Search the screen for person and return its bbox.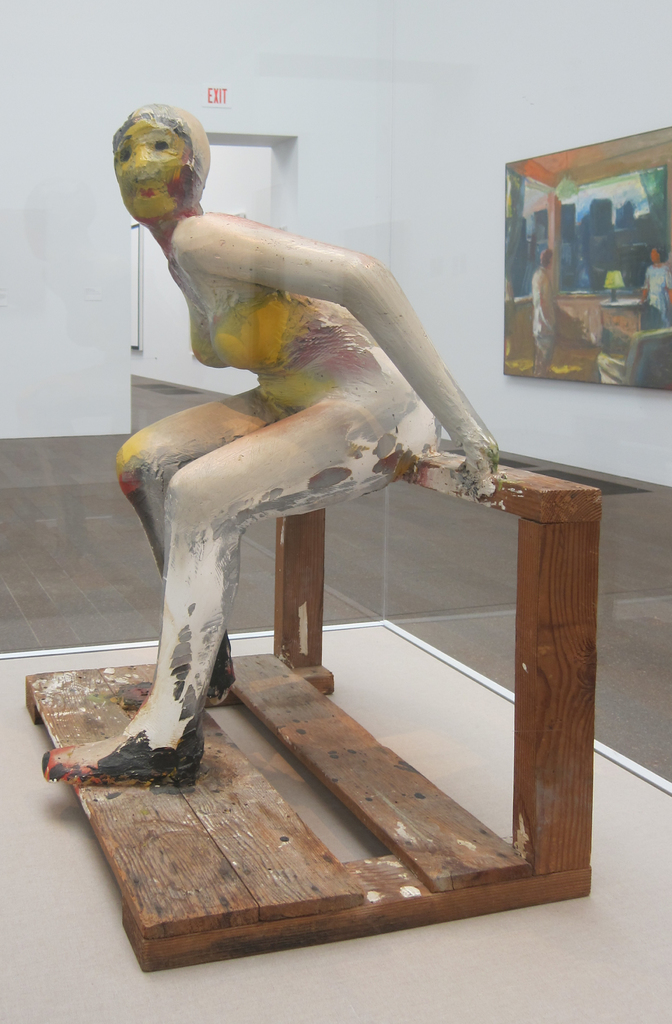
Found: {"left": 640, "top": 243, "right": 668, "bottom": 312}.
